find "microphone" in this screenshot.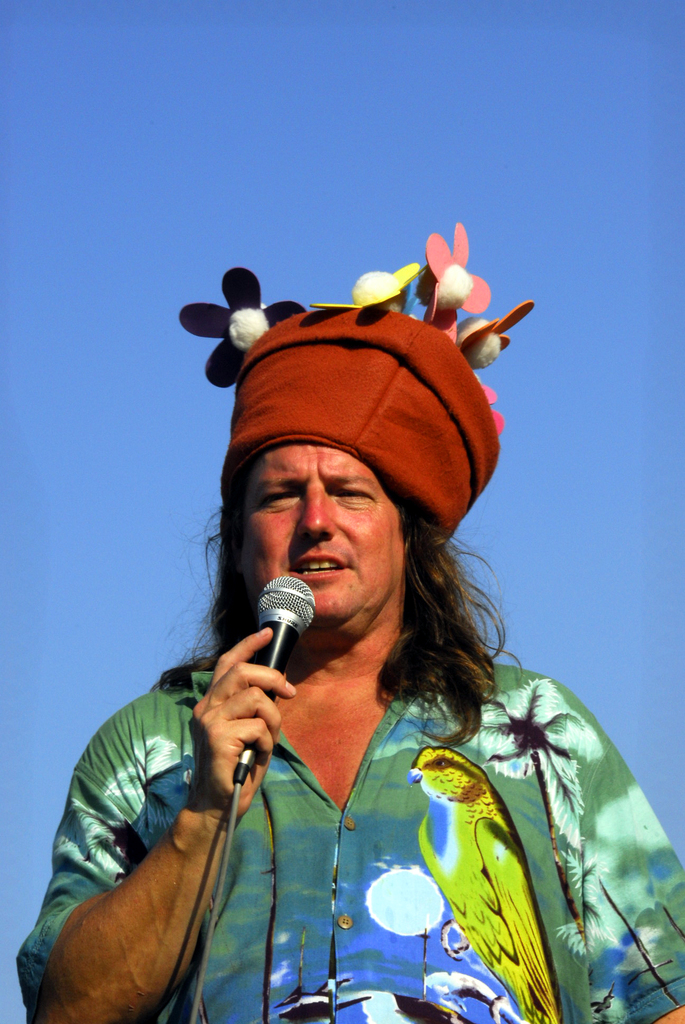
The bounding box for "microphone" is box(232, 573, 329, 797).
